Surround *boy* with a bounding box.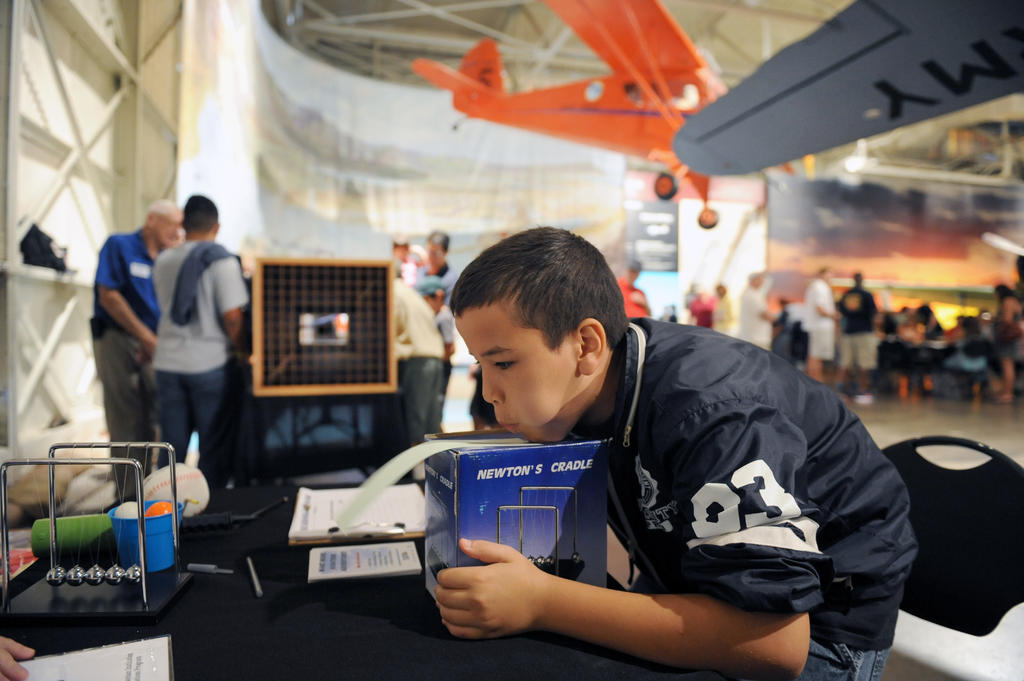
[437,226,918,680].
